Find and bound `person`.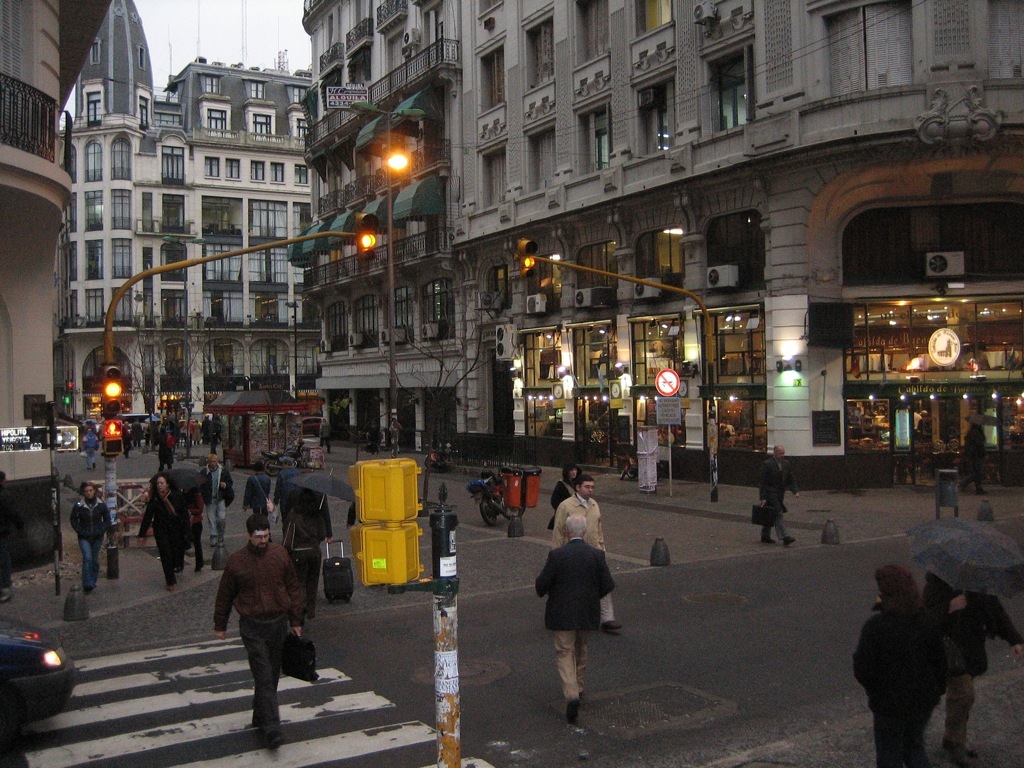
Bound: bbox=[962, 417, 985, 497].
